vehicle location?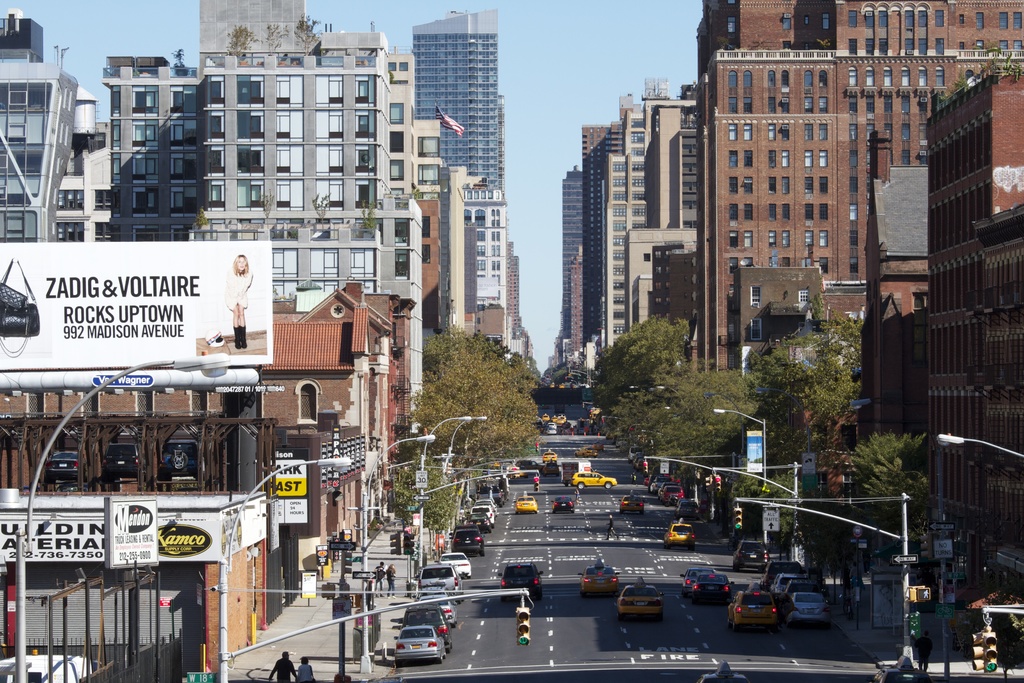
[x1=0, y1=654, x2=91, y2=682]
